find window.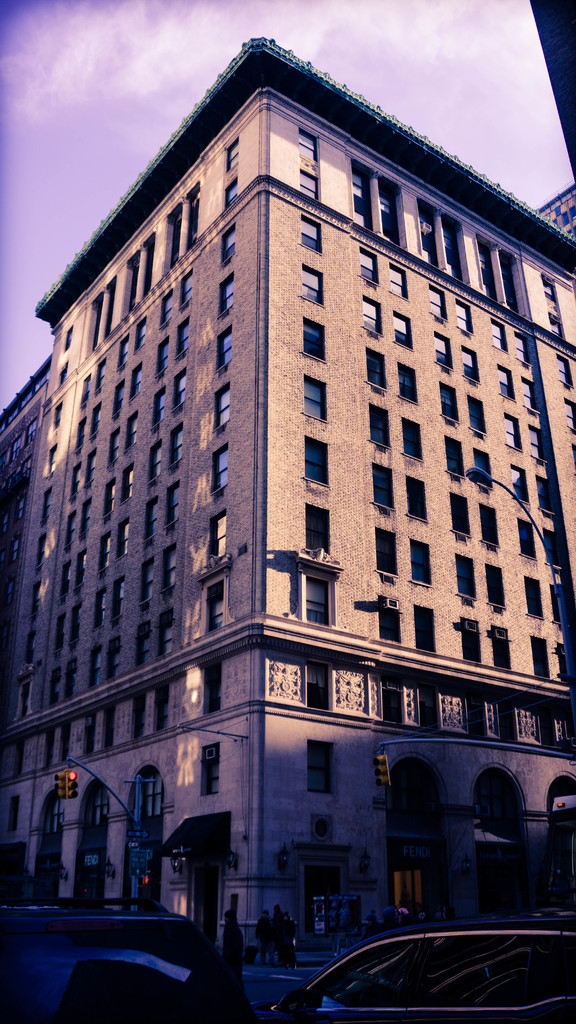
crop(108, 707, 115, 744).
